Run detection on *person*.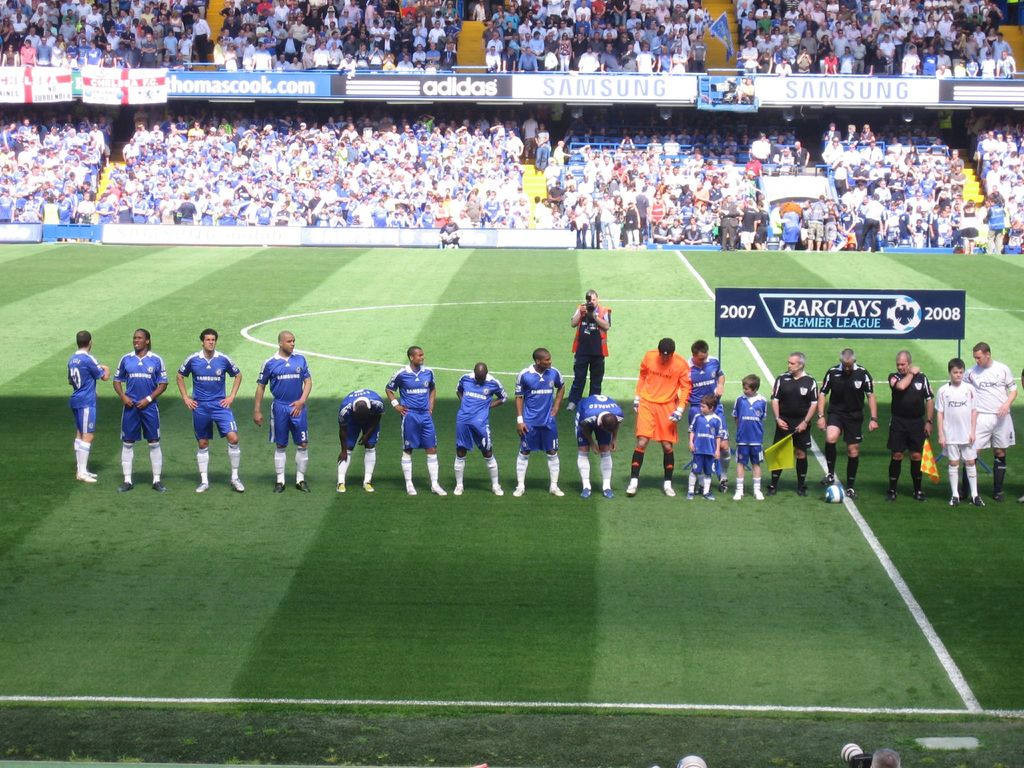
Result: {"x1": 575, "y1": 389, "x2": 626, "y2": 499}.
